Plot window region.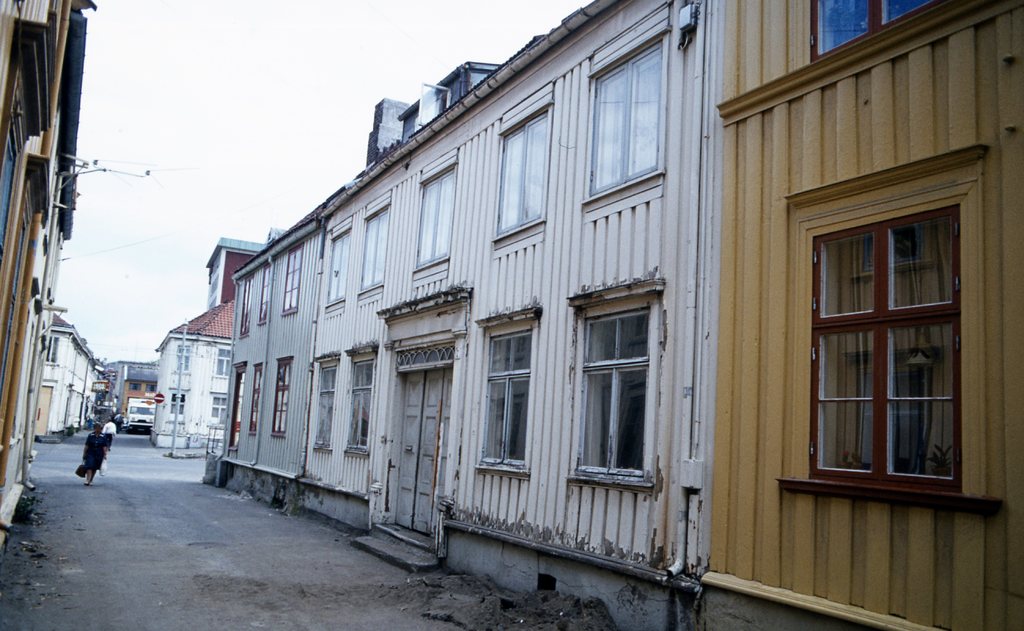
Plotted at select_region(492, 99, 561, 231).
